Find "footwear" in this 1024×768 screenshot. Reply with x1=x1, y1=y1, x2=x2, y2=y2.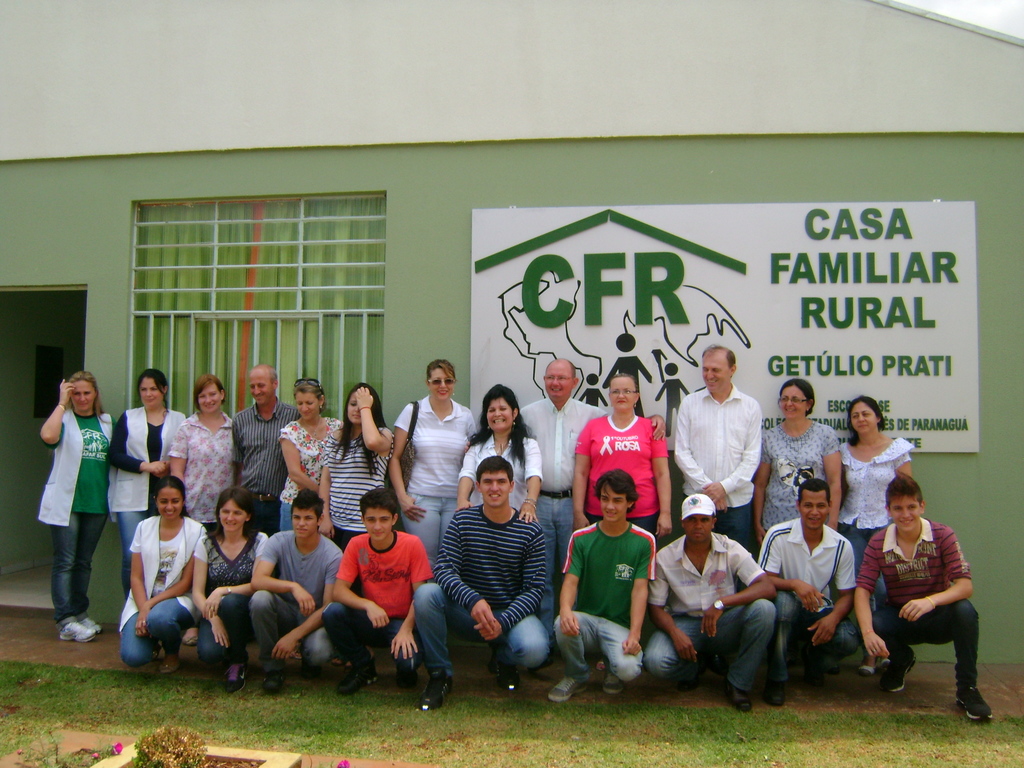
x1=600, y1=668, x2=622, y2=691.
